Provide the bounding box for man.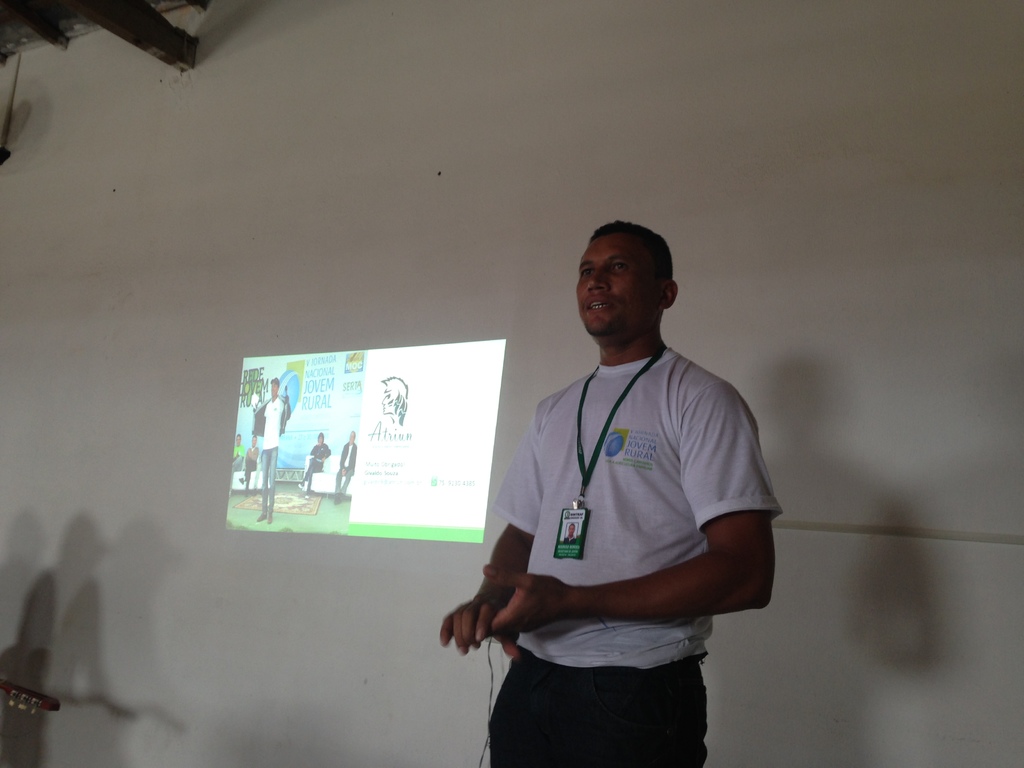
select_region(333, 428, 356, 503).
